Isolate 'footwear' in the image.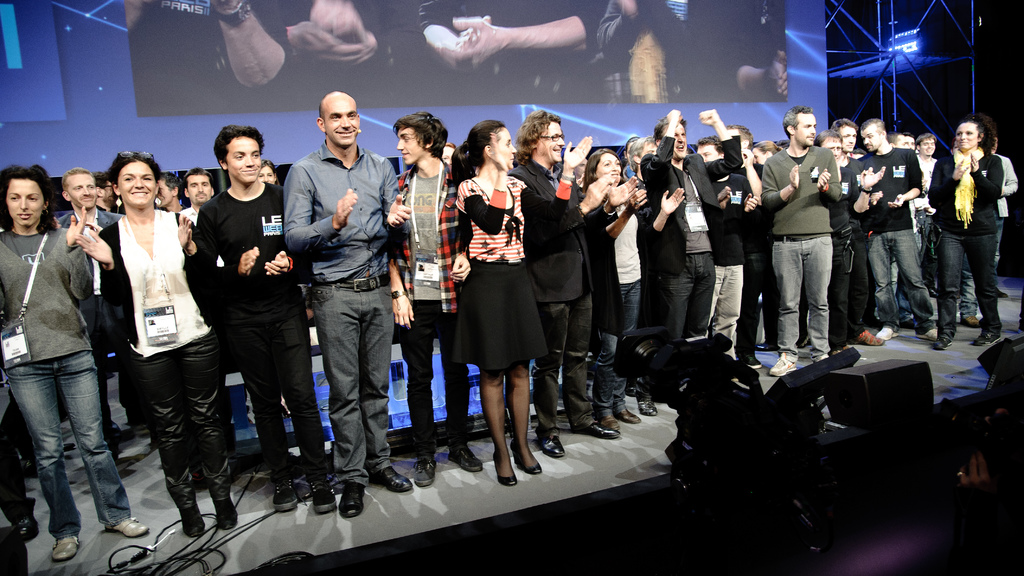
Isolated region: [12,508,40,543].
